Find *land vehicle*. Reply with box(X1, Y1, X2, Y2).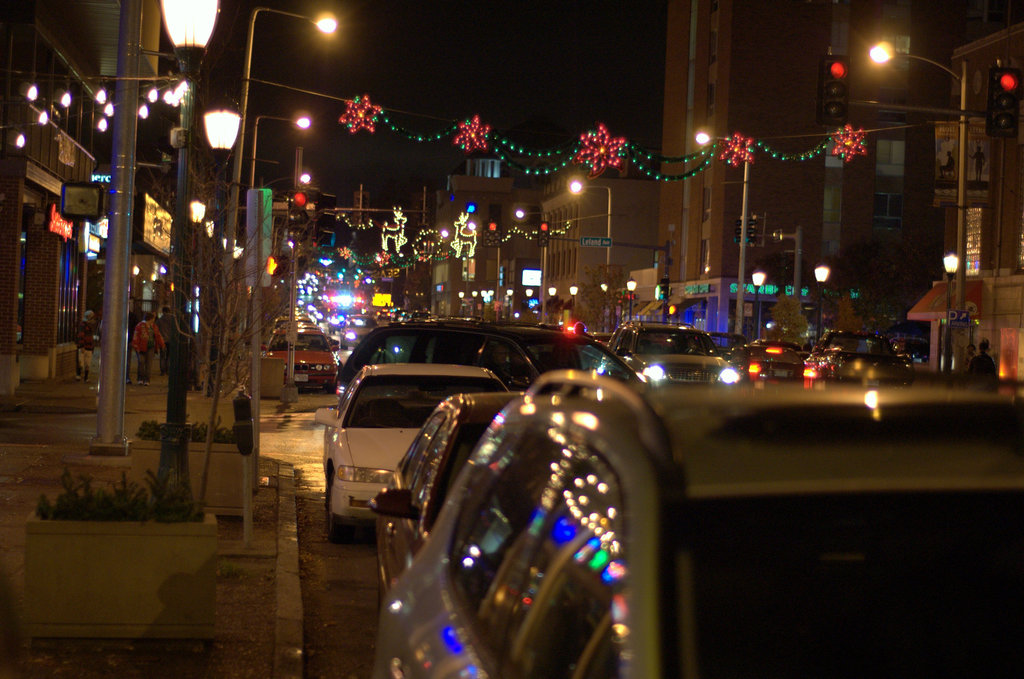
box(323, 366, 499, 534).
